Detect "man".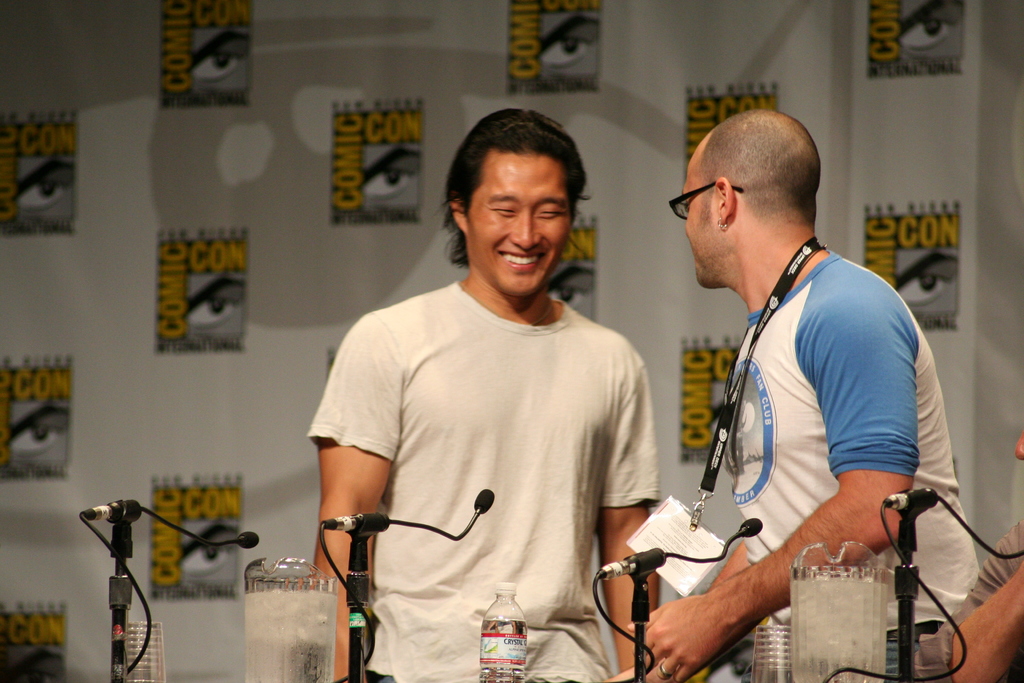
Detected at 306:108:675:682.
